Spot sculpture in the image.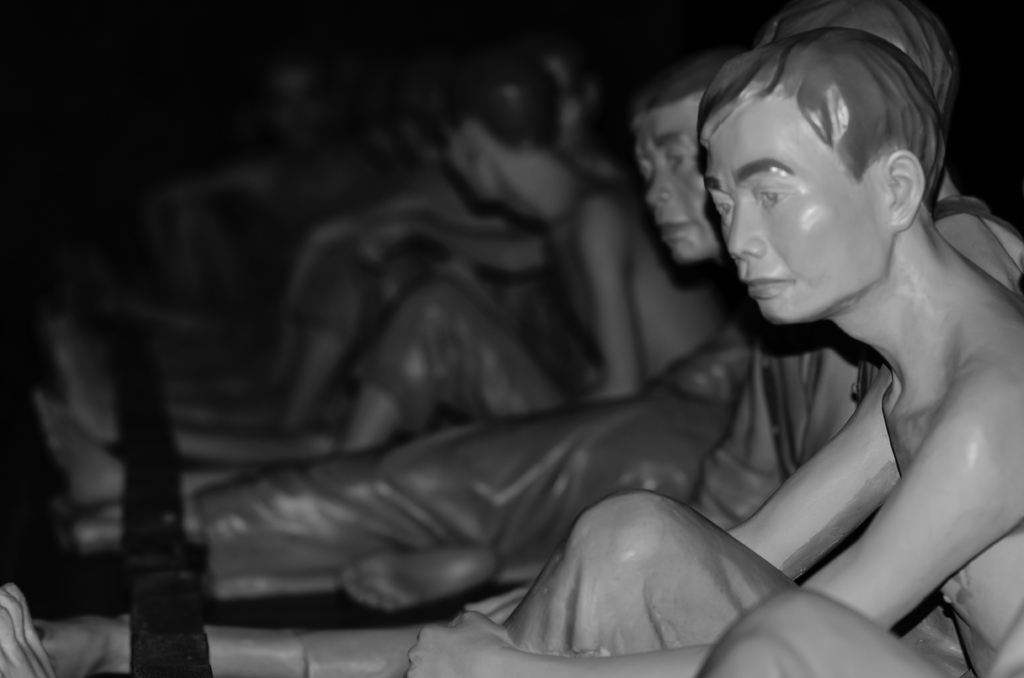
sculpture found at {"x1": 40, "y1": 48, "x2": 744, "y2": 519}.
